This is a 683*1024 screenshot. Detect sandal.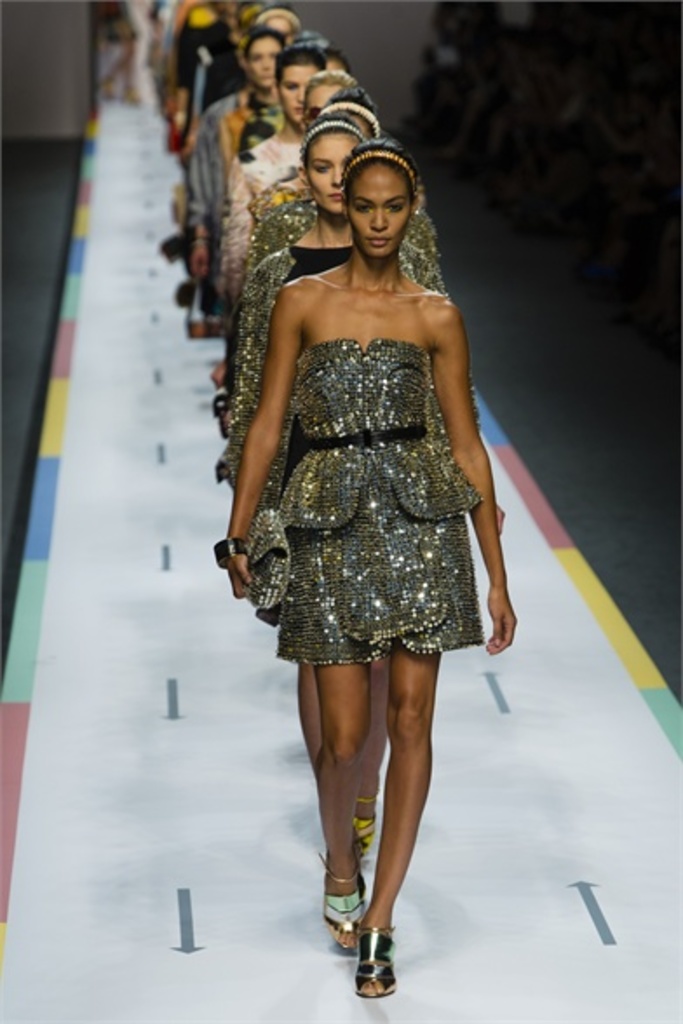
[x1=352, y1=785, x2=382, y2=852].
